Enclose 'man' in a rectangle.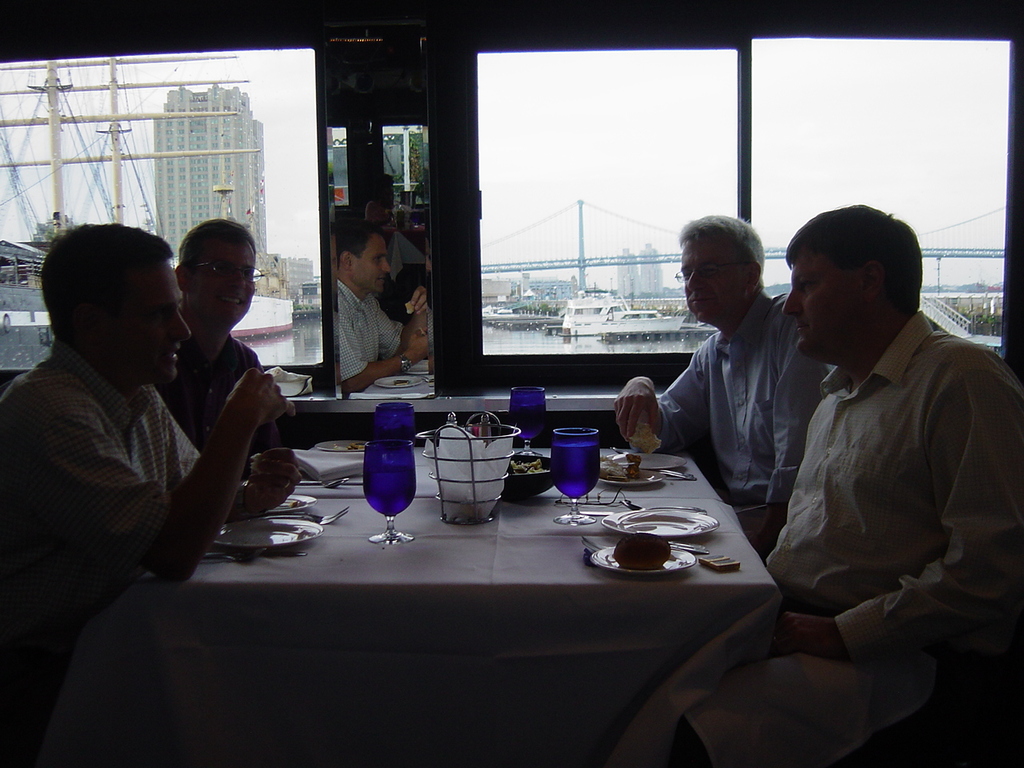
[670, 203, 1019, 767].
